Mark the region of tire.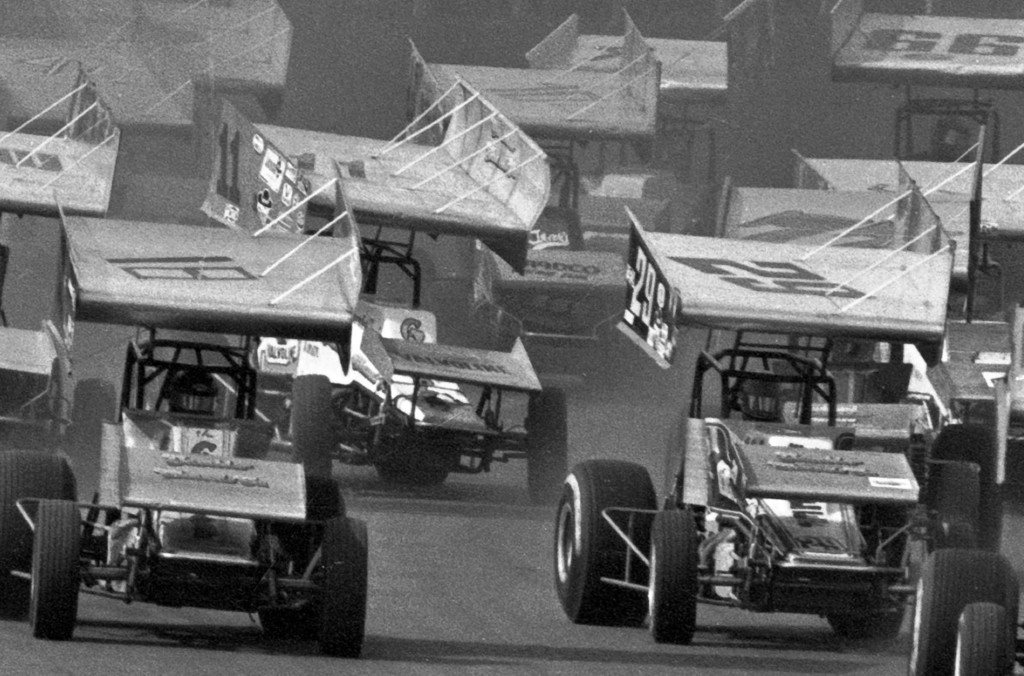
Region: BBox(652, 508, 695, 643).
